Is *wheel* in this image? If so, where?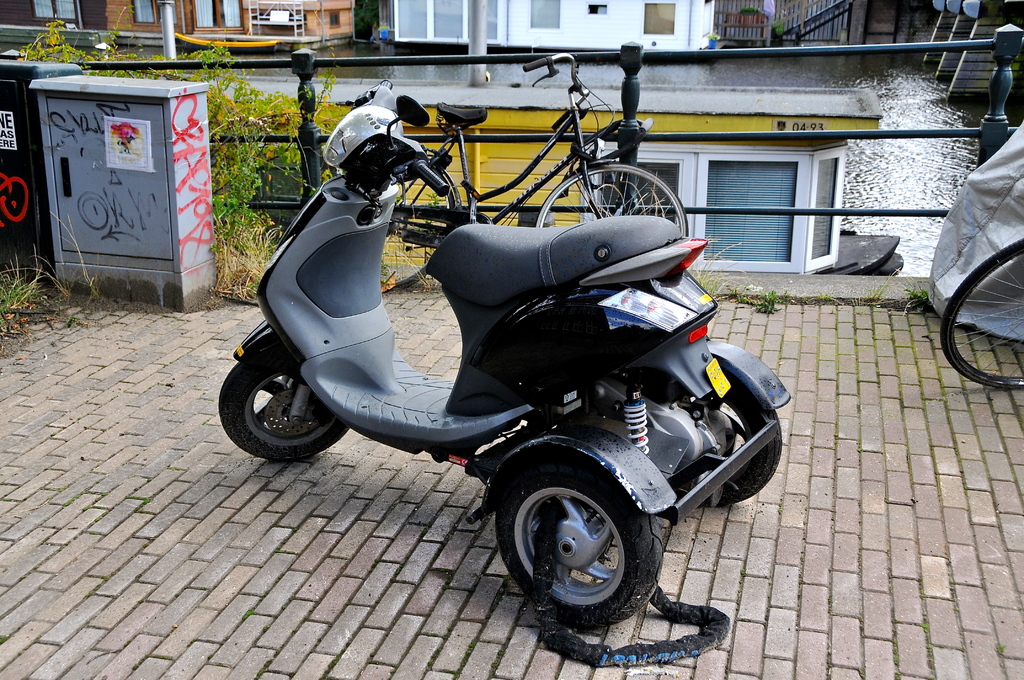
Yes, at [x1=644, y1=375, x2=782, y2=508].
